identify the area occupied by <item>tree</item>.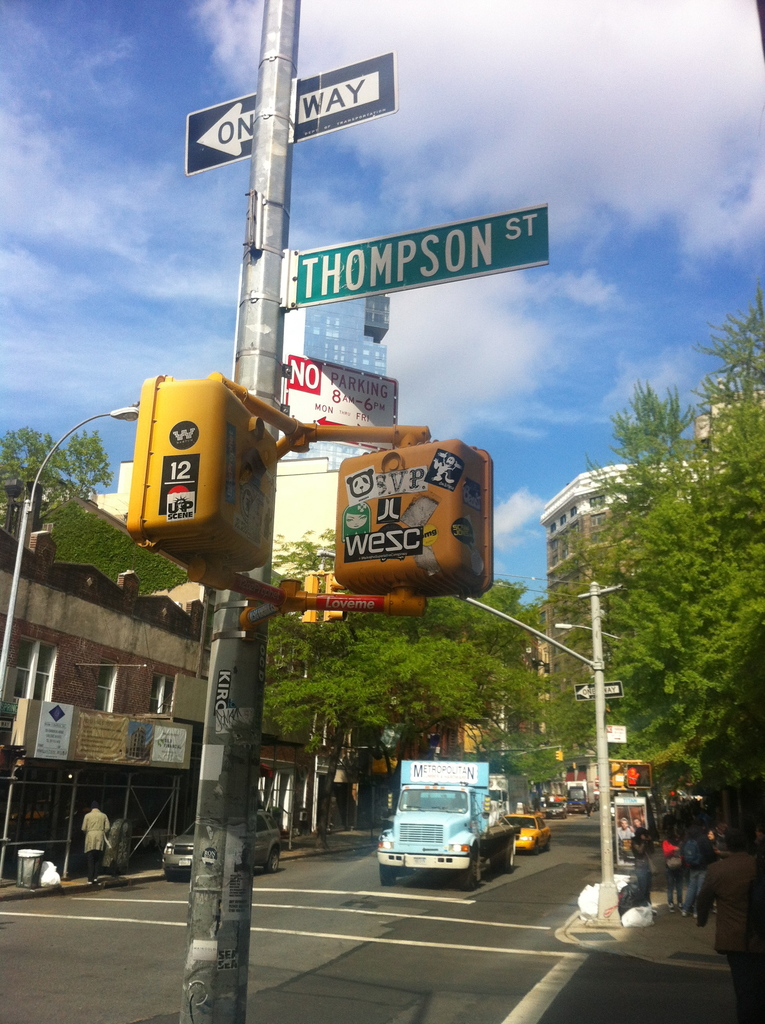
Area: [x1=565, y1=391, x2=750, y2=832].
